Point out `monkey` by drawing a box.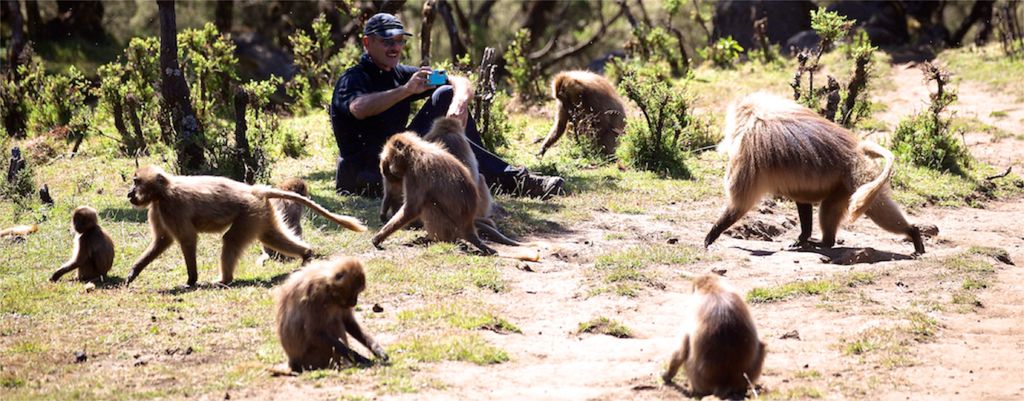
rect(264, 179, 316, 254).
